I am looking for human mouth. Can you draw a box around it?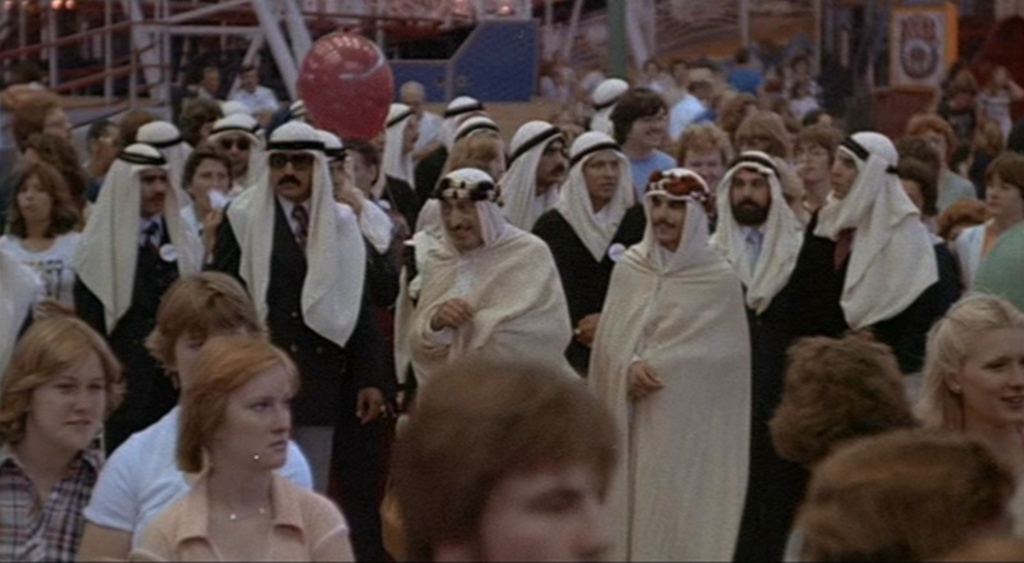
Sure, the bounding box is (659,228,677,232).
